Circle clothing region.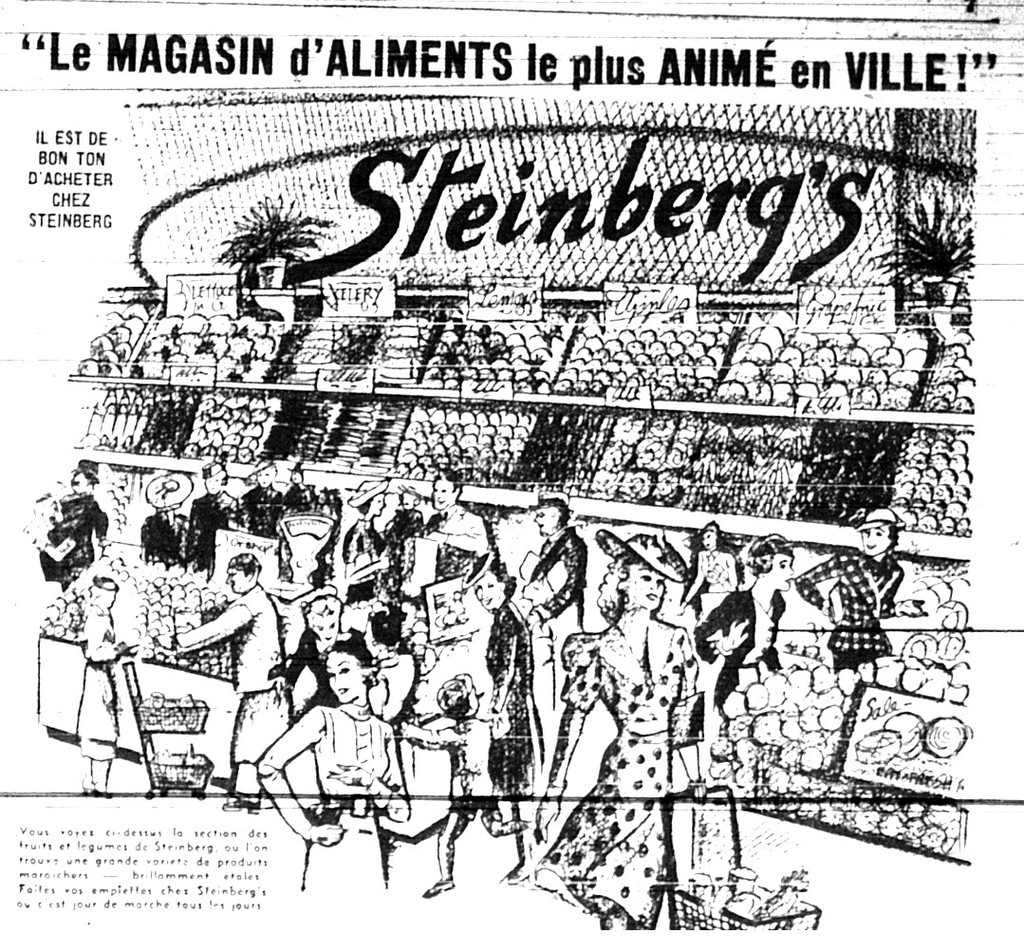
Region: bbox=(140, 513, 194, 567).
